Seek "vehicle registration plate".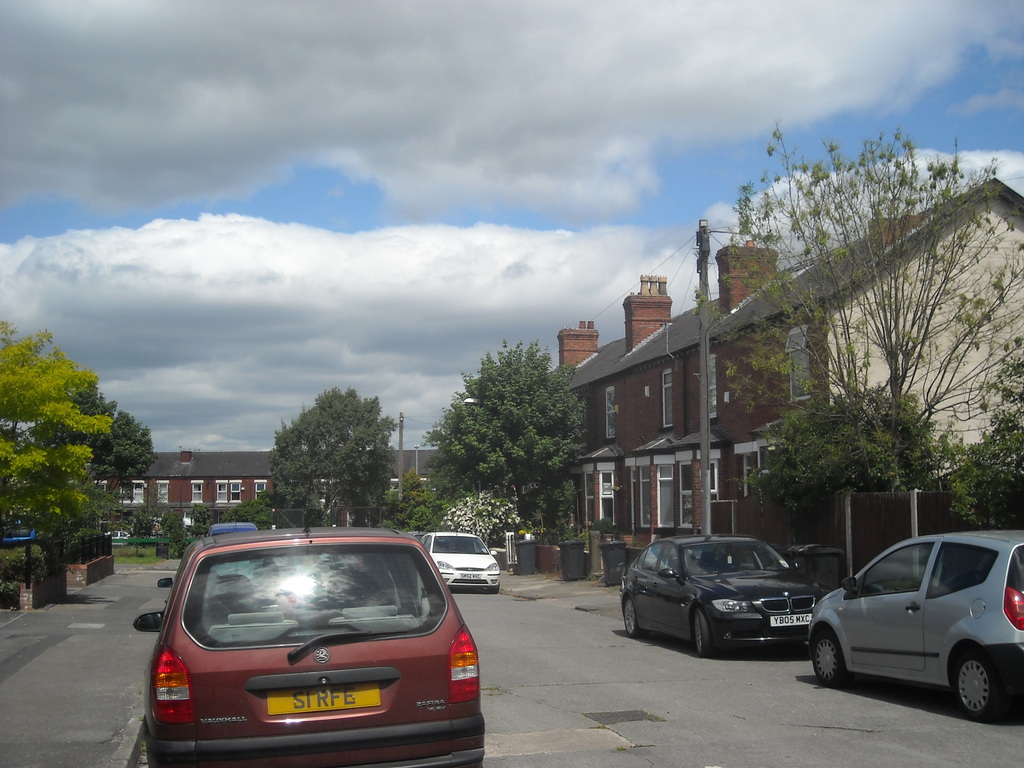
[771, 612, 812, 628].
